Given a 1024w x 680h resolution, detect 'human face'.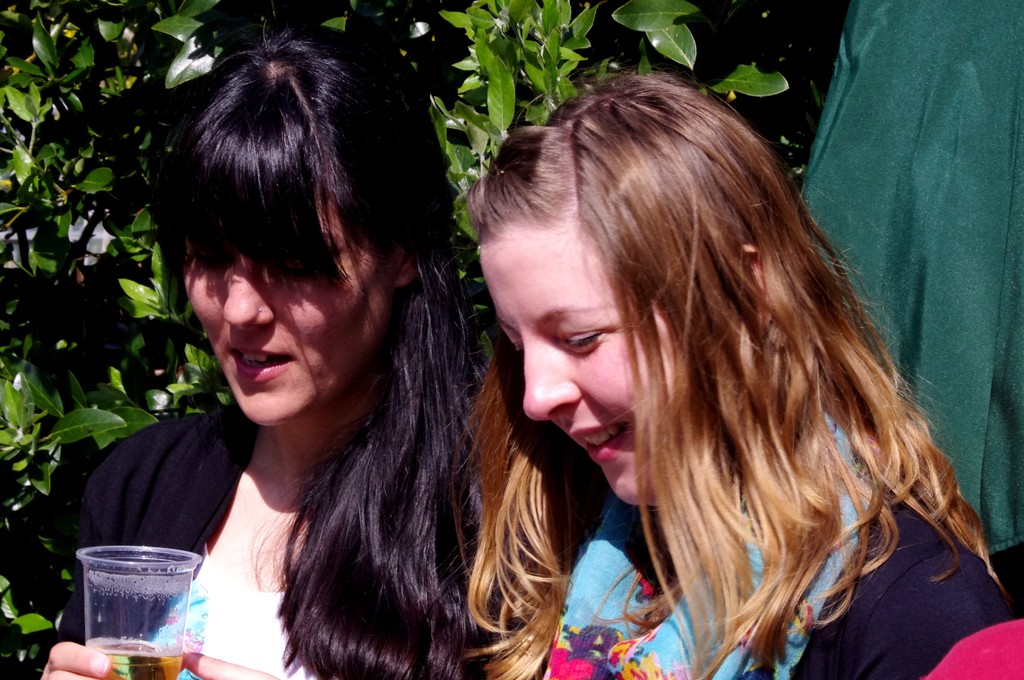
479 223 673 509.
